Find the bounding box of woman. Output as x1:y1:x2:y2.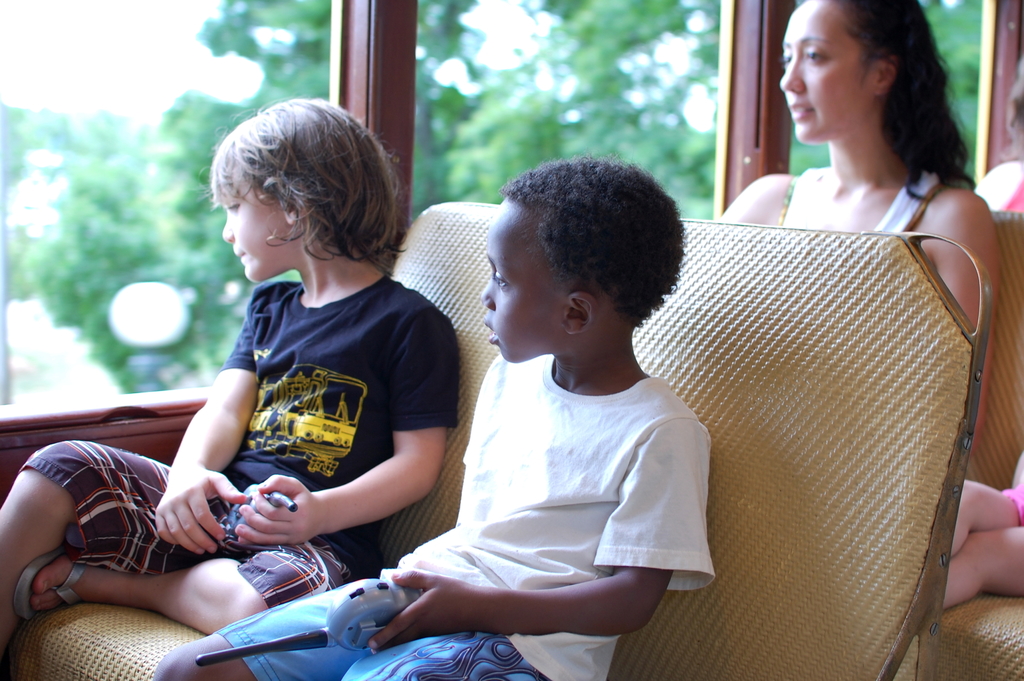
708:0:993:458.
